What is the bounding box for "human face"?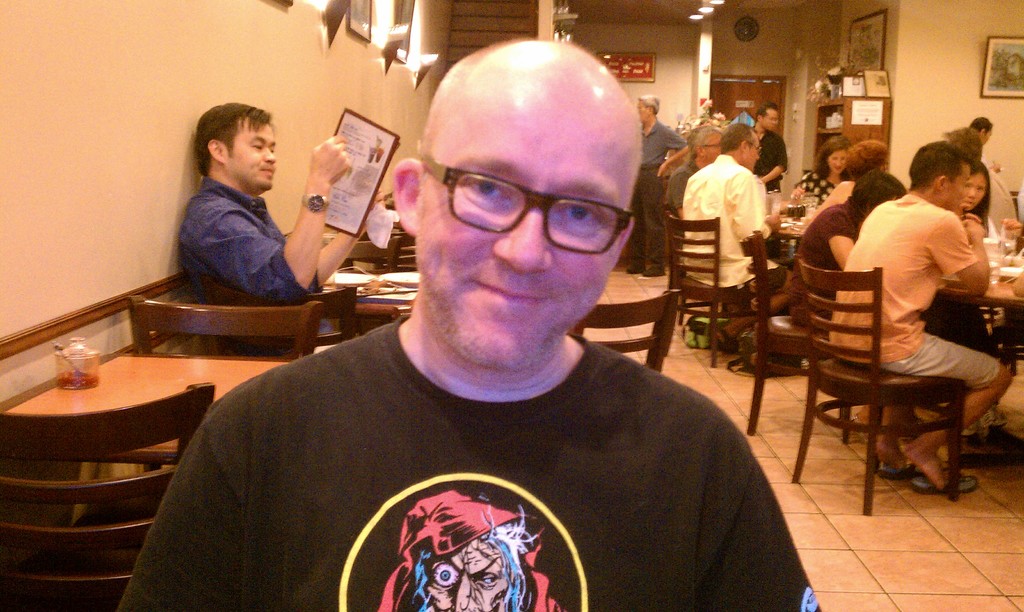
x1=420 y1=90 x2=631 y2=374.
